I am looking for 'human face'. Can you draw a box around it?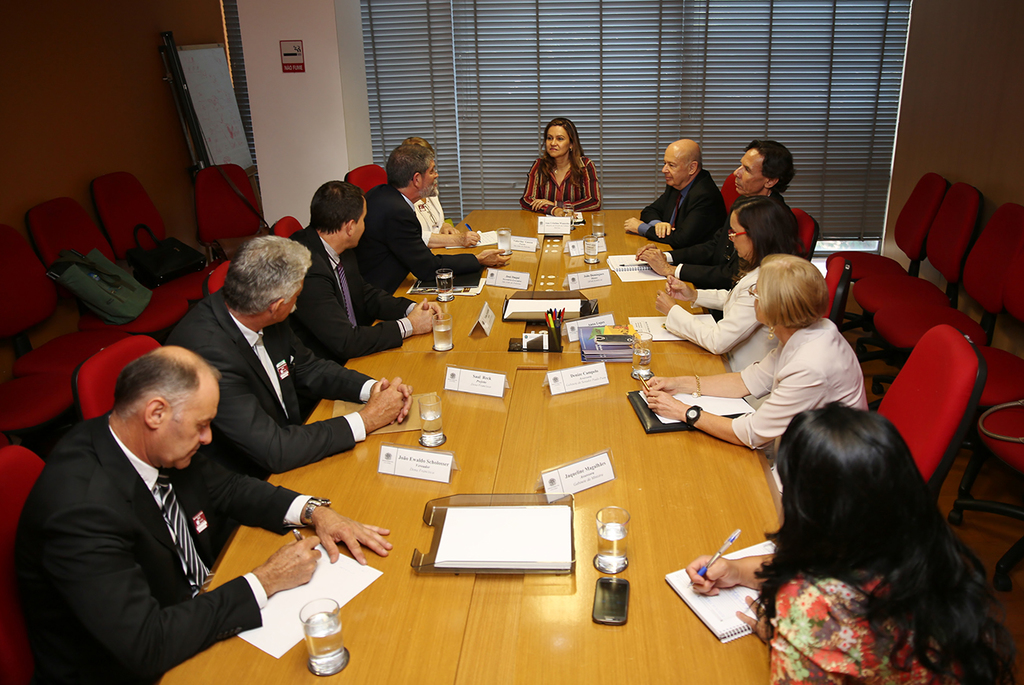
Sure, the bounding box is bbox=[424, 163, 436, 191].
